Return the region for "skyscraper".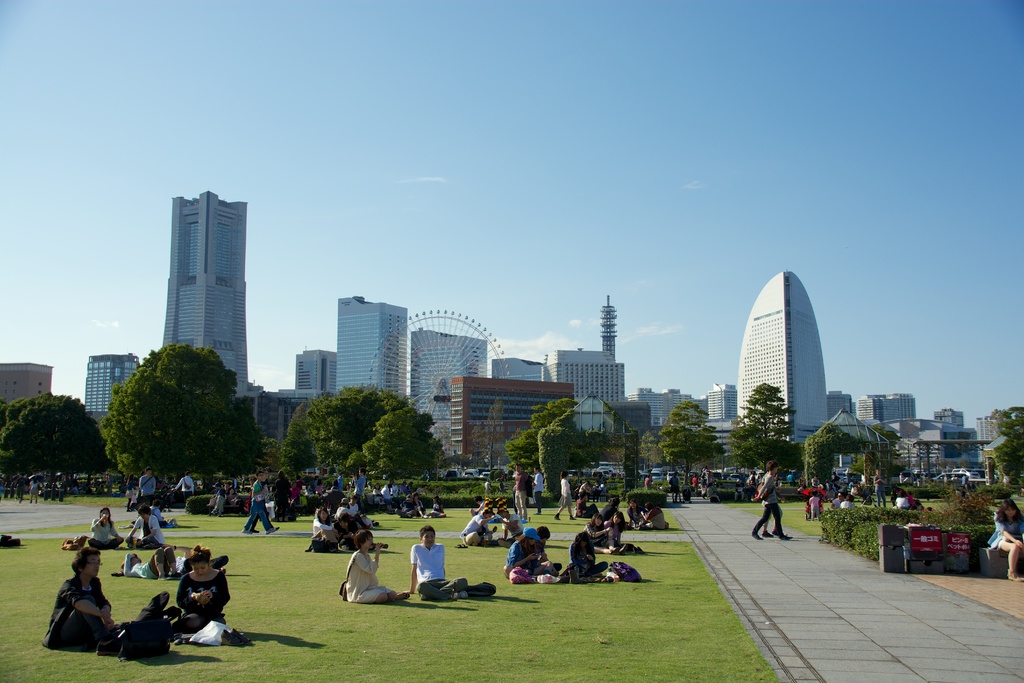
bbox=(292, 347, 337, 393).
